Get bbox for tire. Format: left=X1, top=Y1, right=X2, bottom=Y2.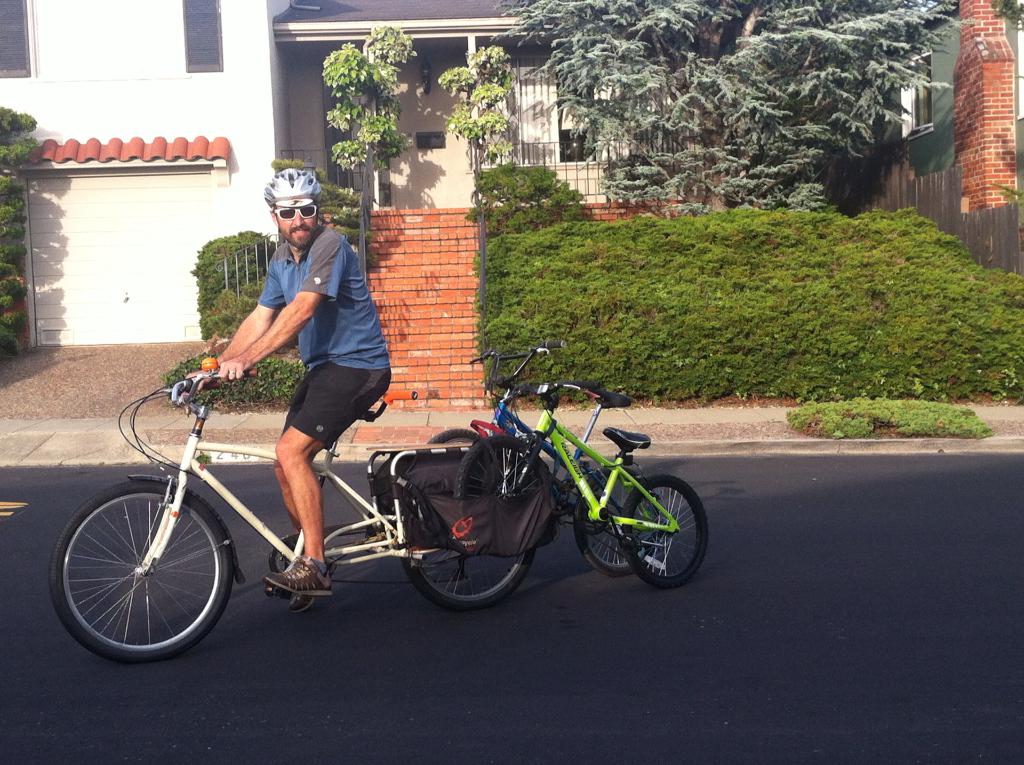
left=419, top=422, right=481, bottom=467.
